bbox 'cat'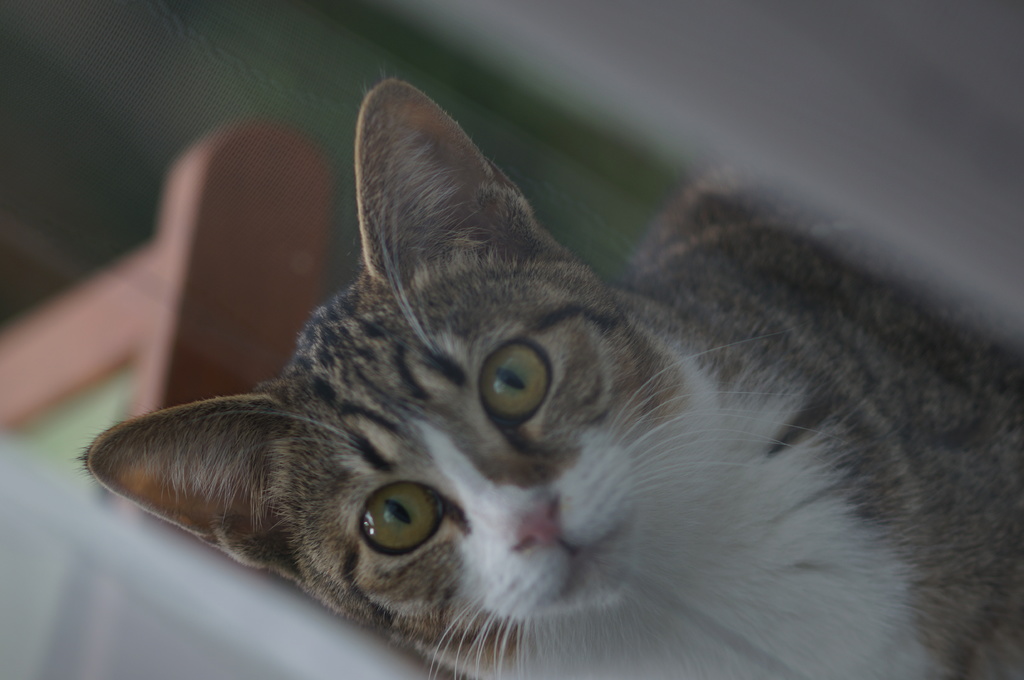
<bbox>79, 69, 1023, 679</bbox>
